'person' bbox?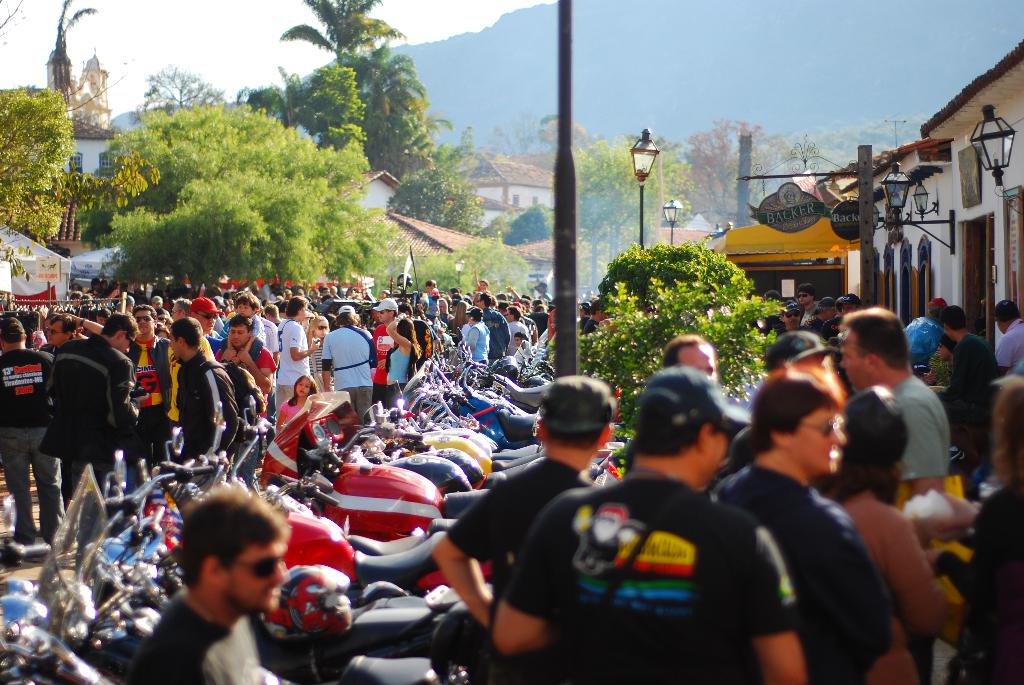
BBox(275, 299, 309, 423)
